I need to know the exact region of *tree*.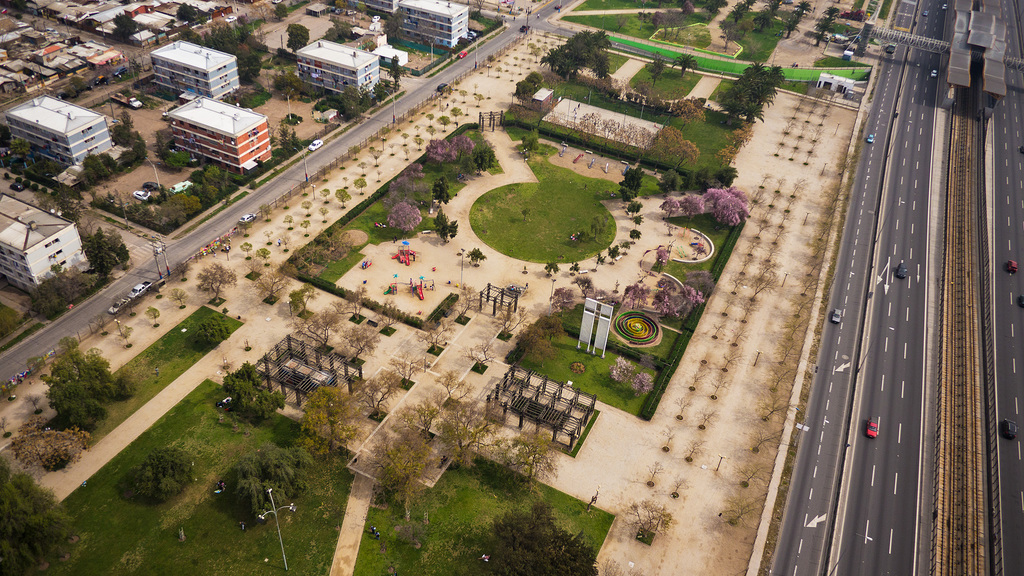
Region: rect(113, 11, 136, 41).
